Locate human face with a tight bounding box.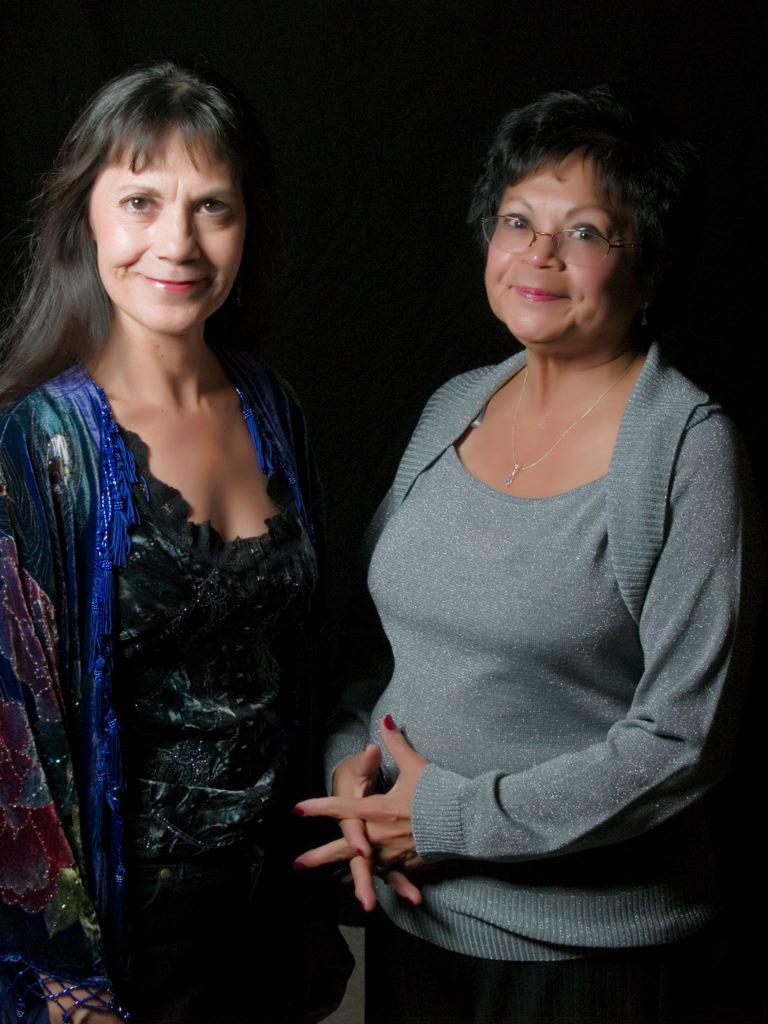
bbox=(92, 131, 250, 338).
